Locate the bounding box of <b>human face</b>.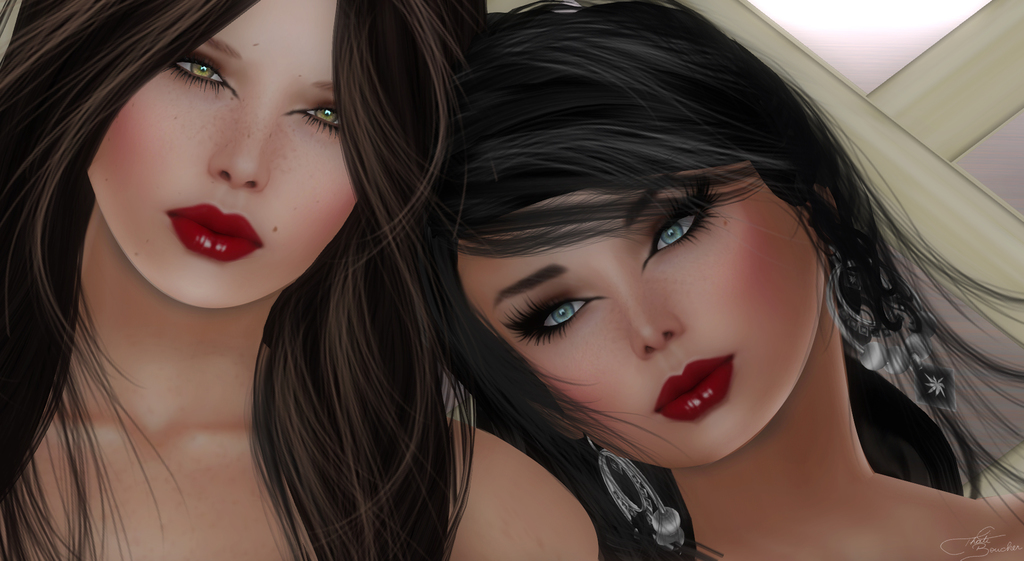
Bounding box: (458, 159, 829, 469).
